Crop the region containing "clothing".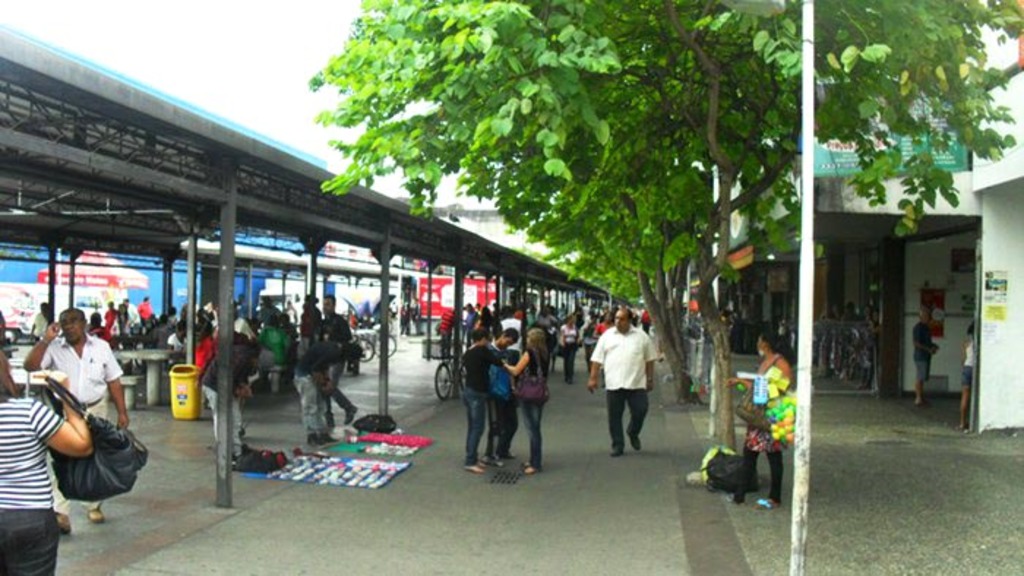
Crop region: bbox=[742, 351, 800, 493].
